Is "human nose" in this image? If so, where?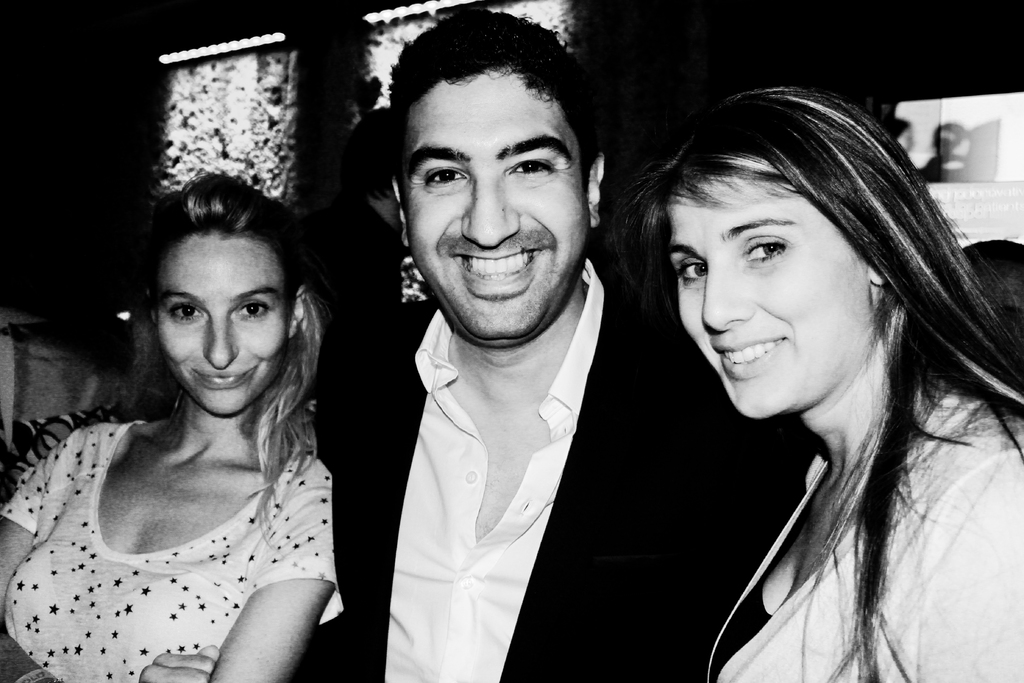
Yes, at (703, 263, 758, 331).
